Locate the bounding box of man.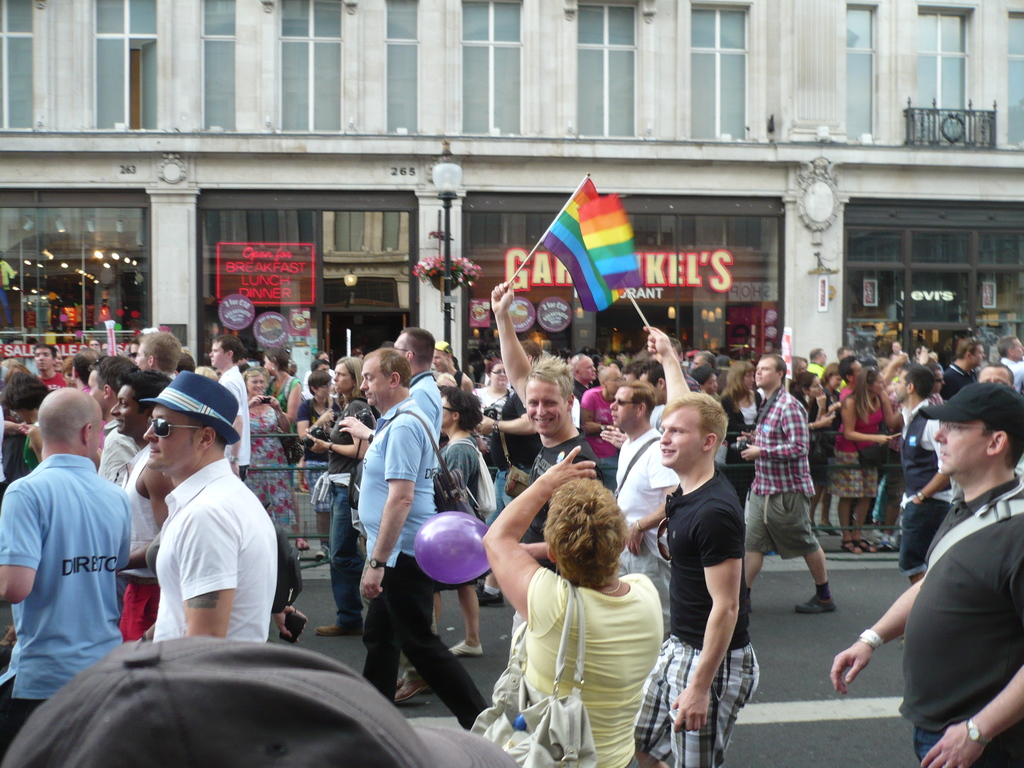
Bounding box: bbox=[340, 325, 447, 632].
